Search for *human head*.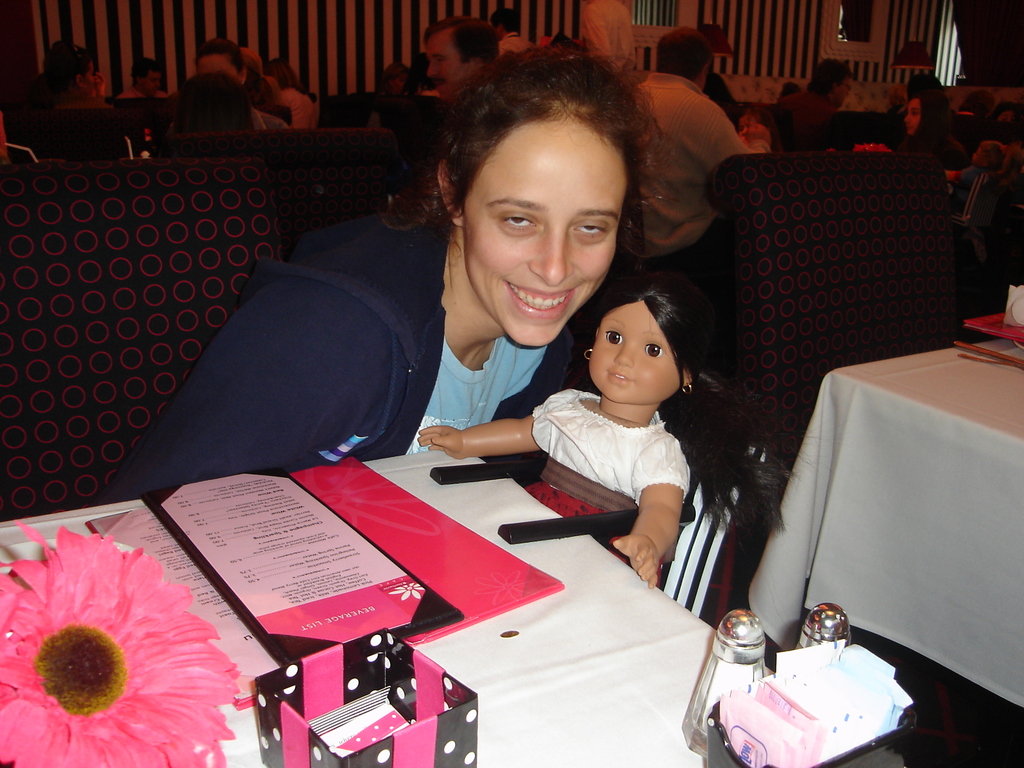
Found at box(129, 57, 161, 95).
